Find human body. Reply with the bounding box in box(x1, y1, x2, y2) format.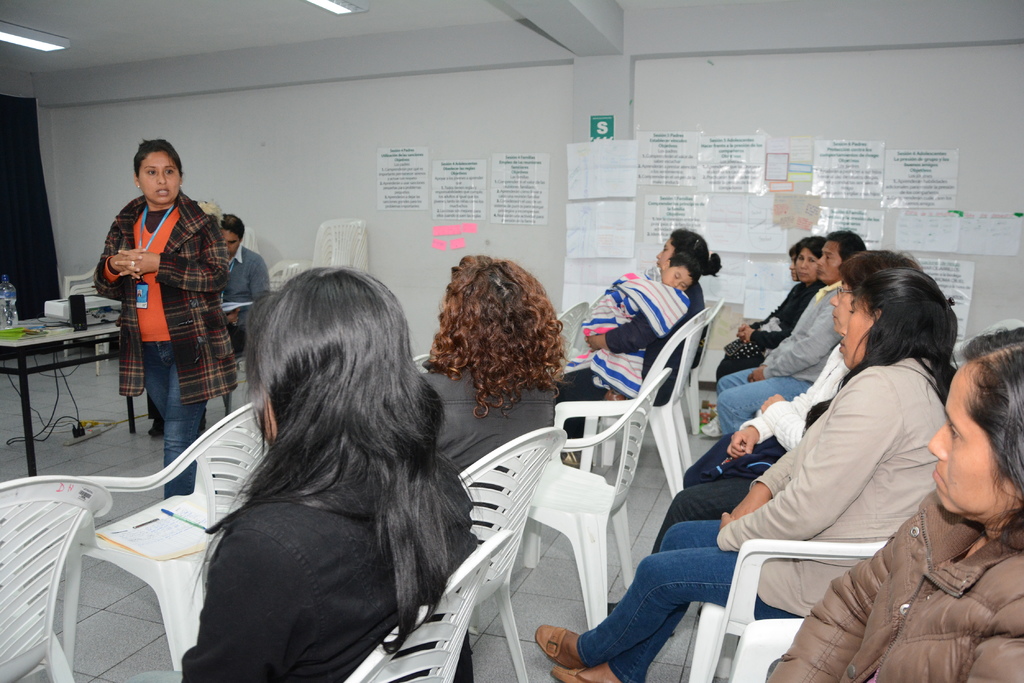
box(758, 328, 1023, 682).
